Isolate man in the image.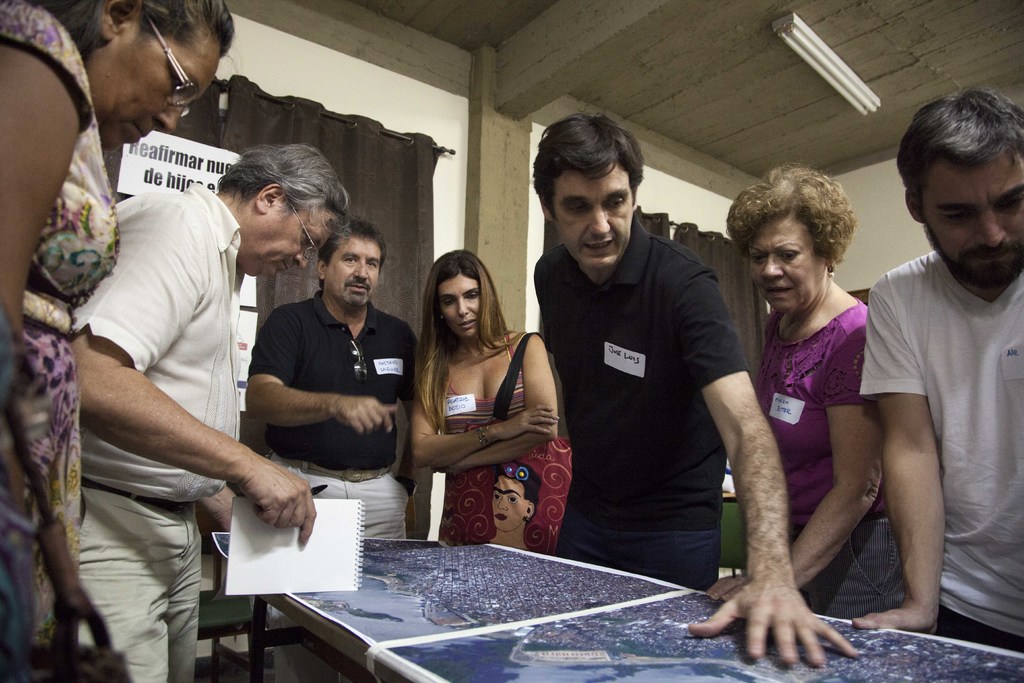
Isolated region: bbox=(515, 131, 776, 621).
